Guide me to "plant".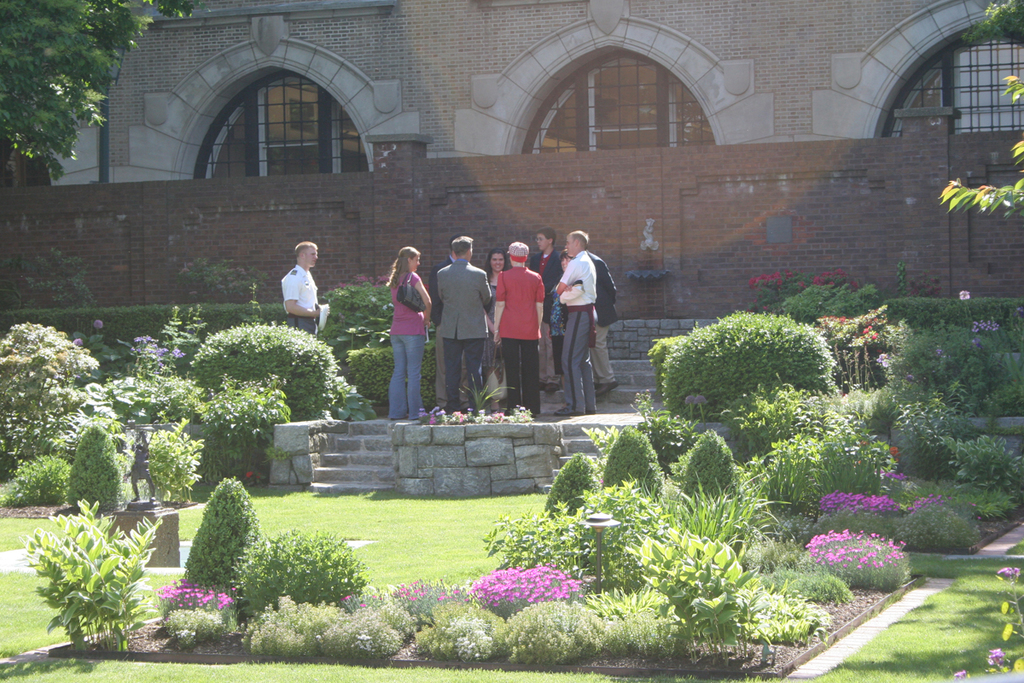
Guidance: BBox(784, 280, 886, 394).
